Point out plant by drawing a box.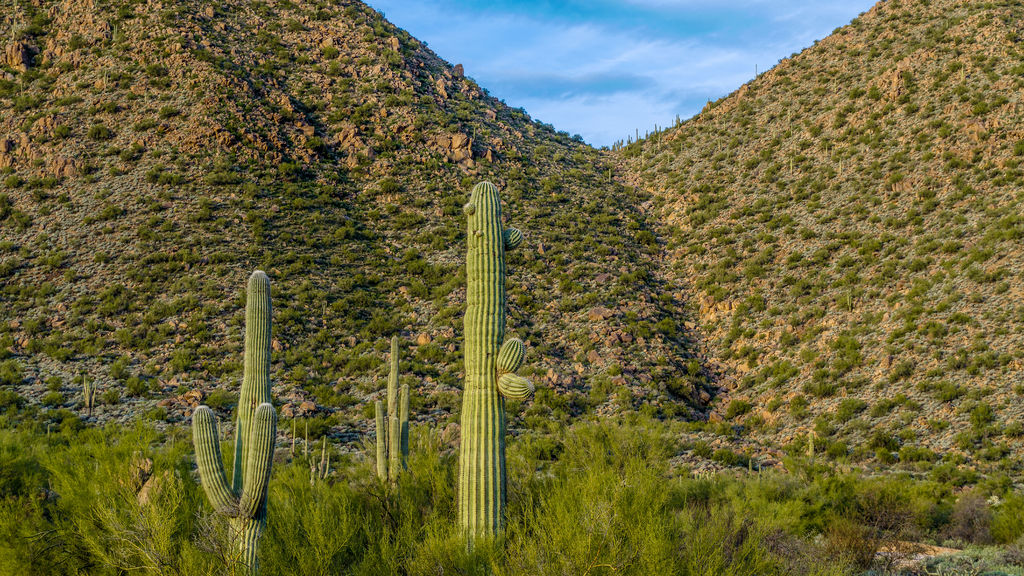
crop(278, 161, 309, 179).
